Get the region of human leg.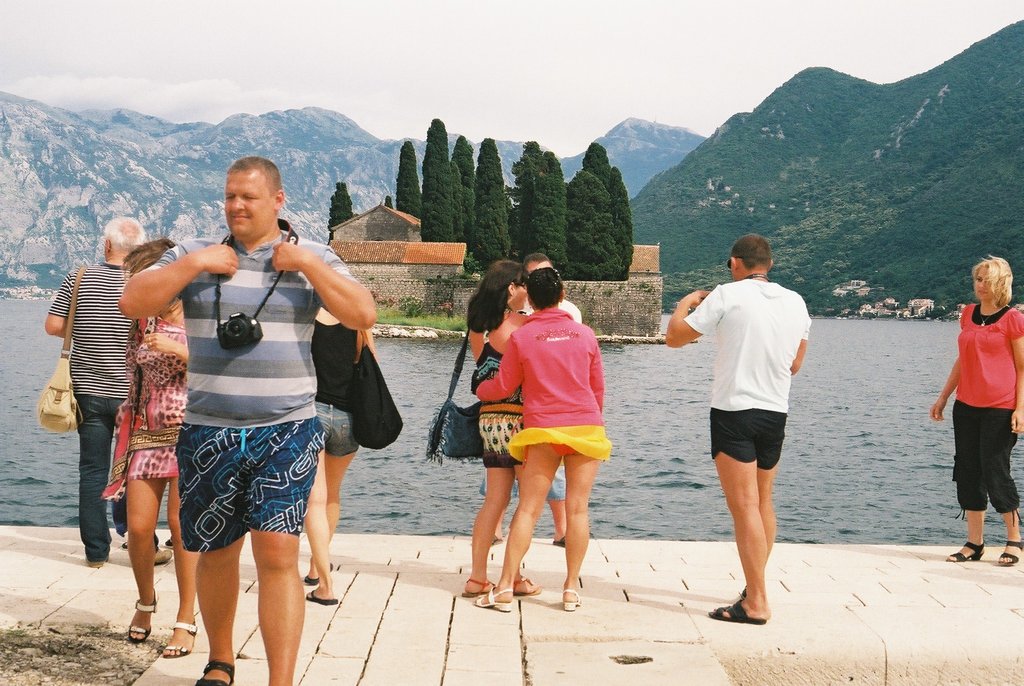
<bbox>463, 465, 514, 594</bbox>.
